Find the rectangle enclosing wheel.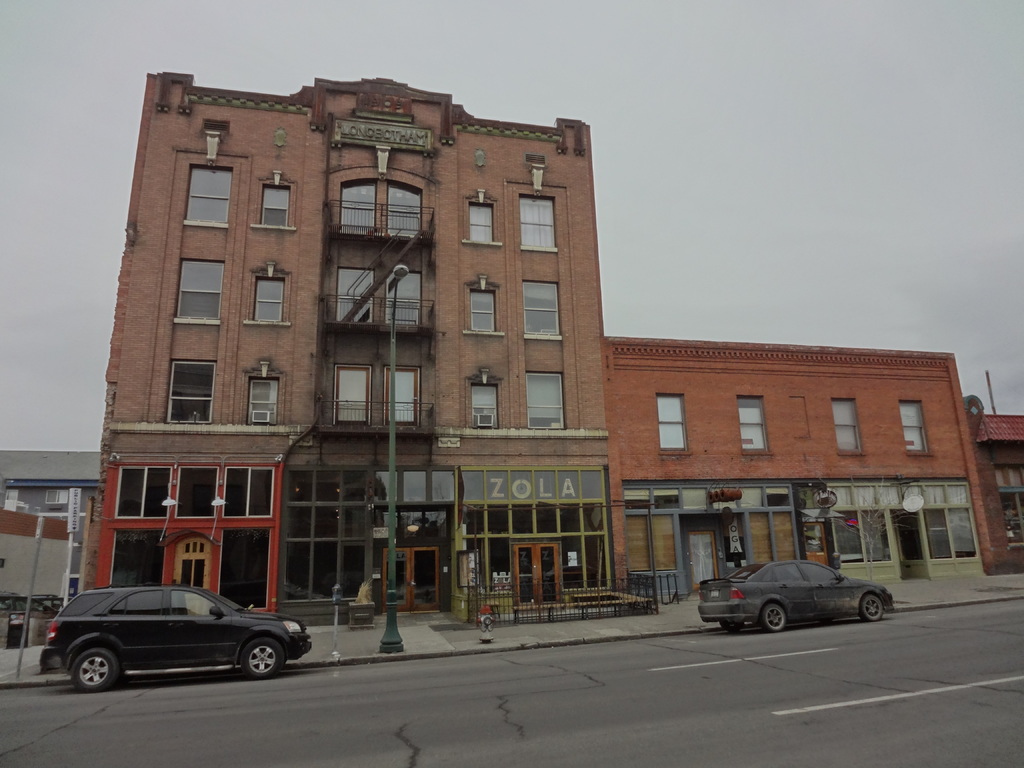
{"x1": 243, "y1": 638, "x2": 282, "y2": 679}.
